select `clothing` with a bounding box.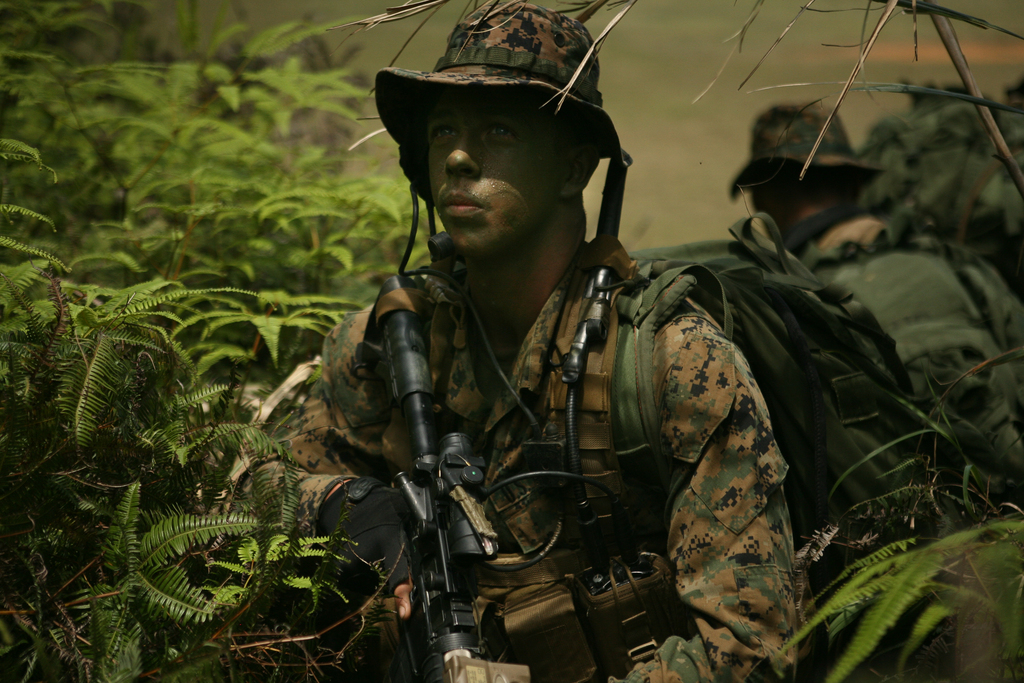
l=810, t=213, r=888, b=256.
